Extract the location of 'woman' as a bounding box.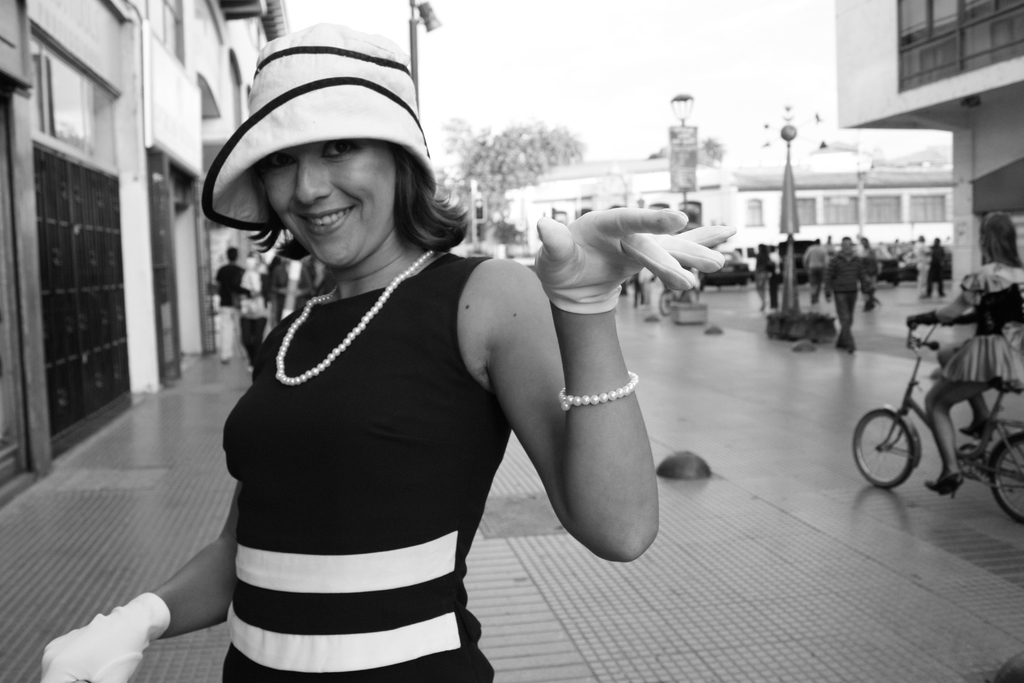
region(173, 42, 650, 671).
